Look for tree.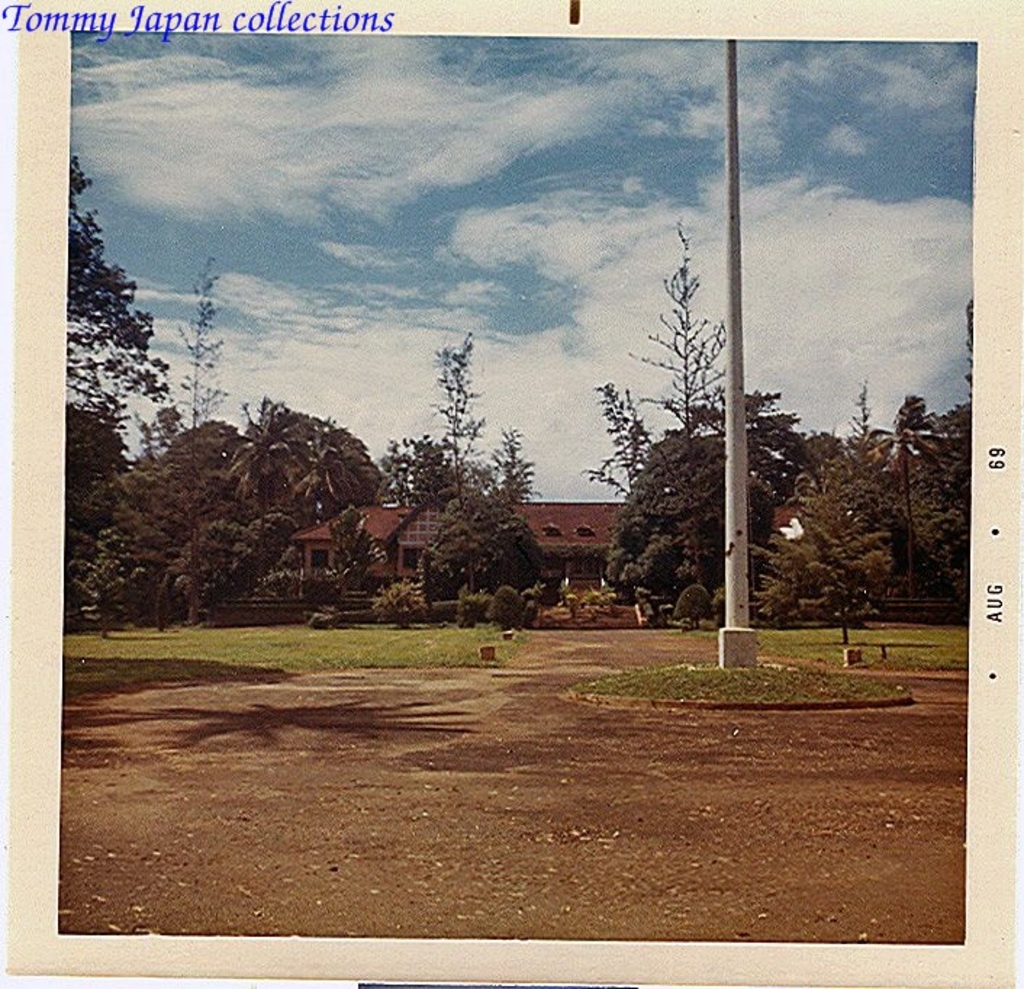
Found: [x1=624, y1=207, x2=788, y2=444].
